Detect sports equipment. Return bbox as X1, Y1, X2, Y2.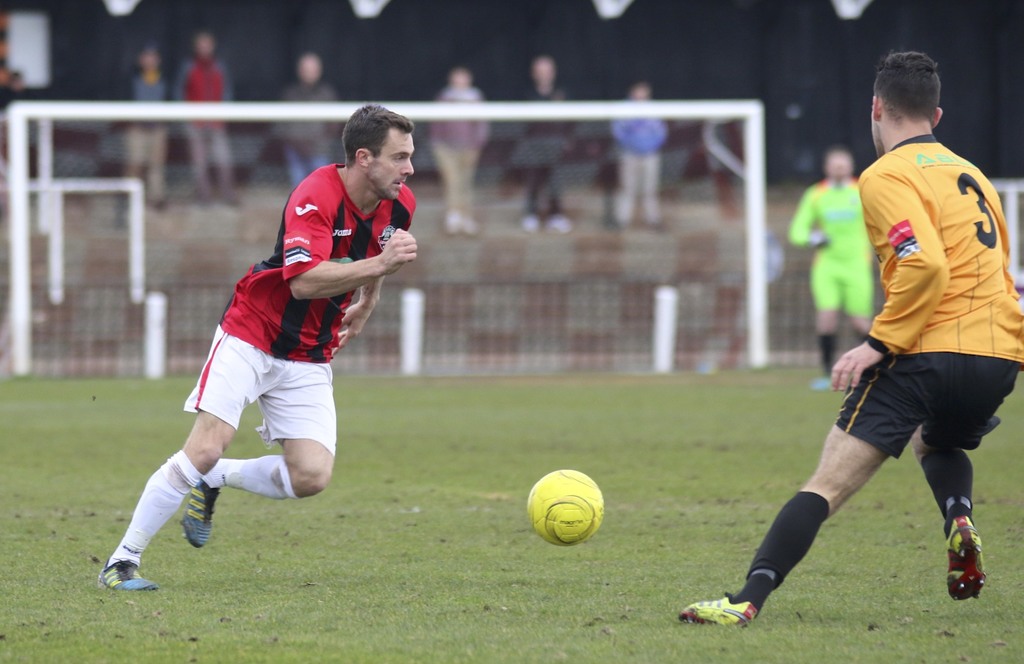
524, 469, 606, 545.
